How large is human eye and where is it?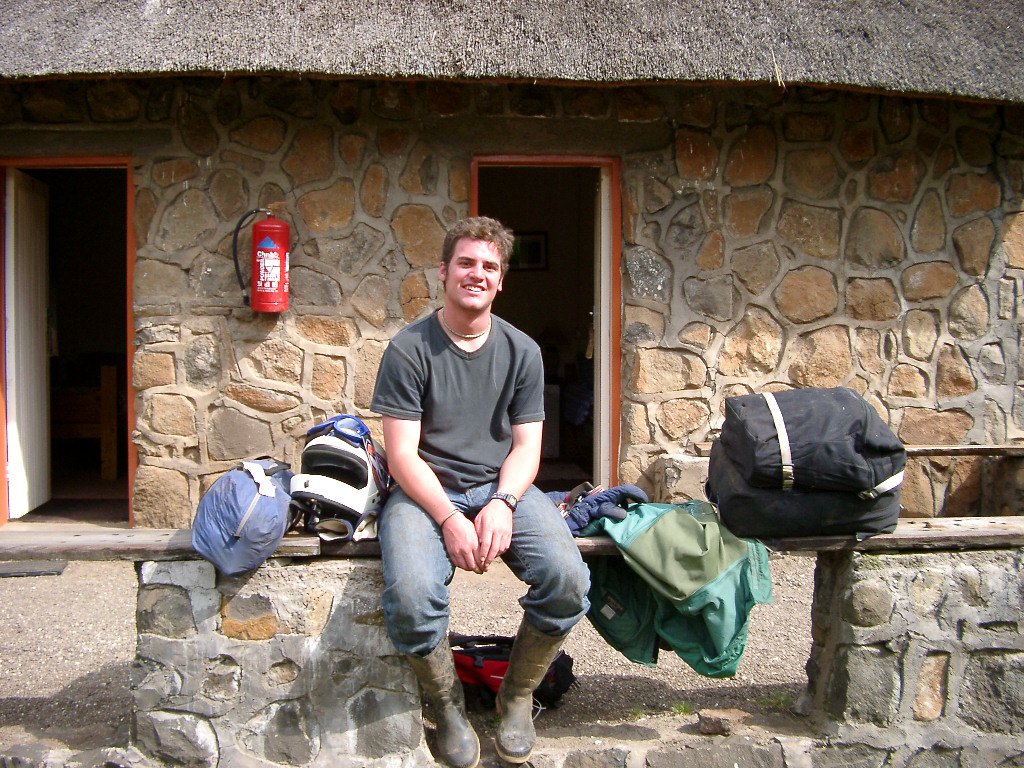
Bounding box: select_region(455, 255, 477, 272).
